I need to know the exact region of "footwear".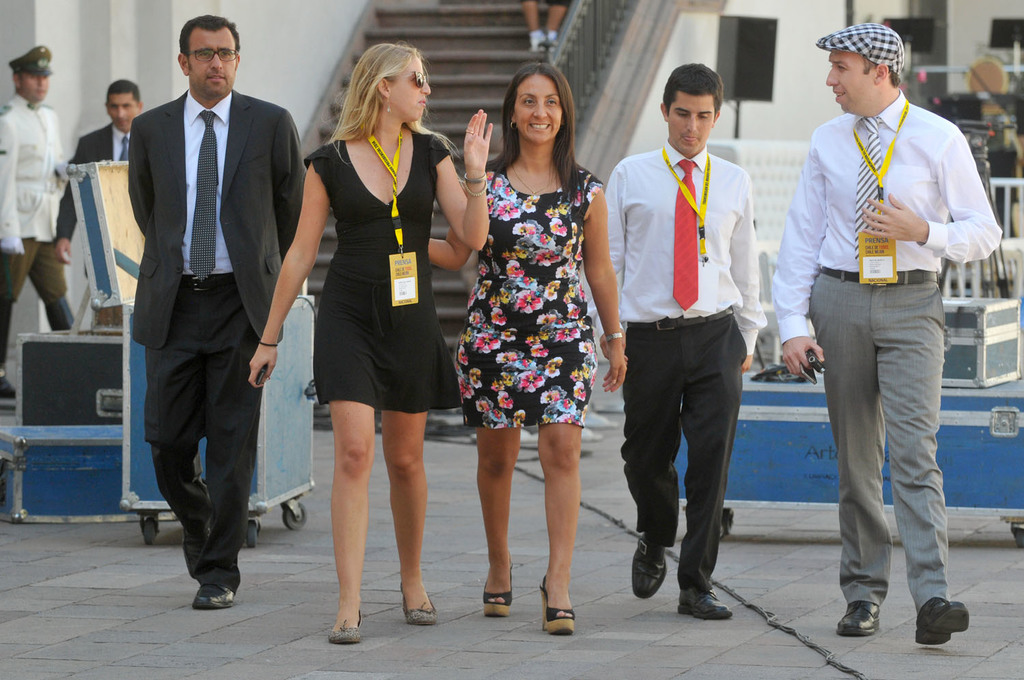
Region: {"left": 486, "top": 566, "right": 511, "bottom": 619}.
